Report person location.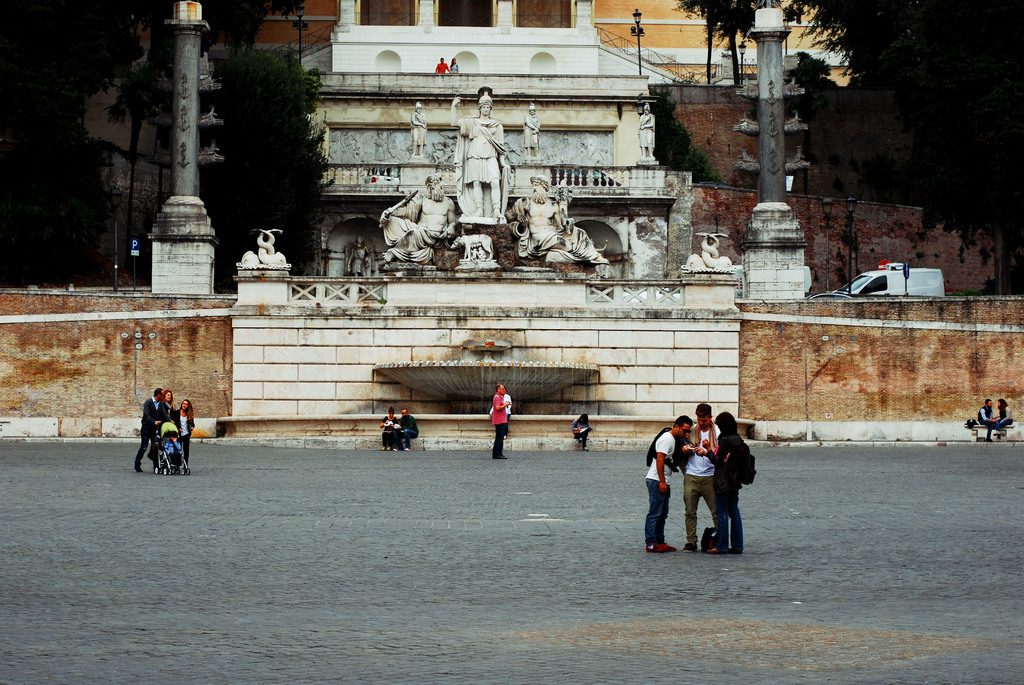
Report: (left=376, top=172, right=461, bottom=260).
